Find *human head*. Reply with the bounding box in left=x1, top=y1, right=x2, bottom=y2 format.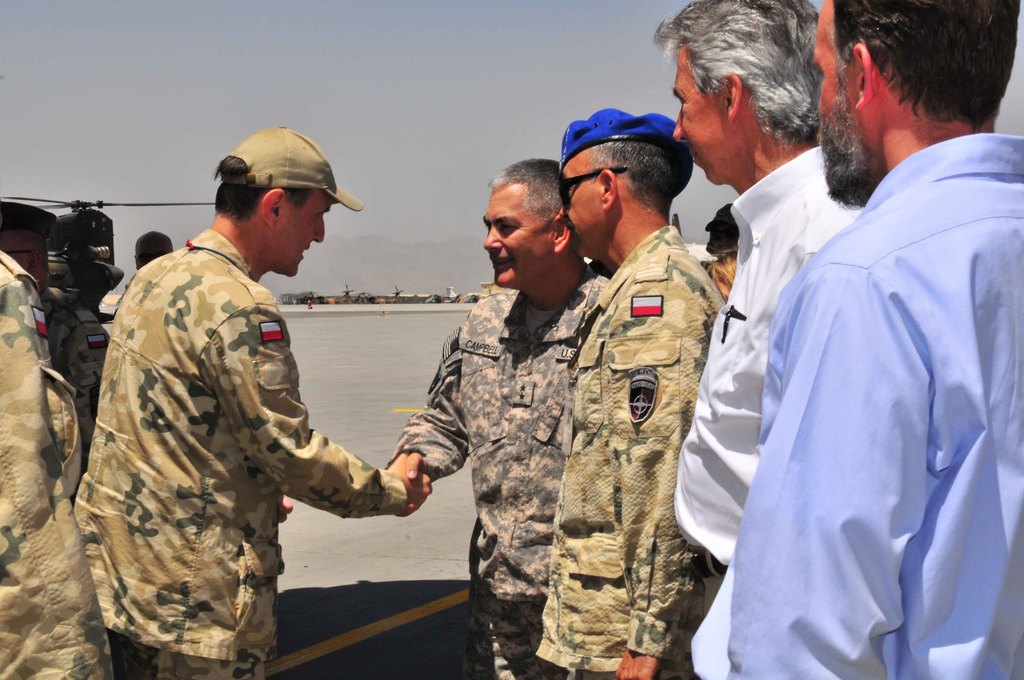
left=212, top=122, right=369, bottom=279.
